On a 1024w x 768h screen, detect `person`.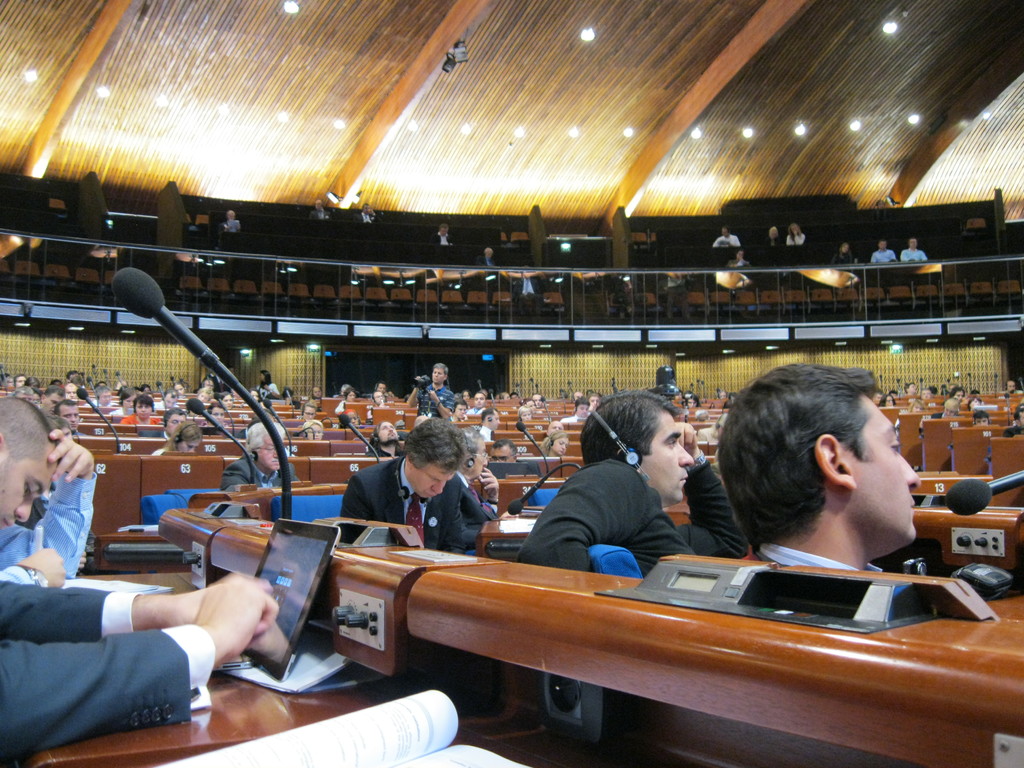
(left=160, top=409, right=192, bottom=439).
